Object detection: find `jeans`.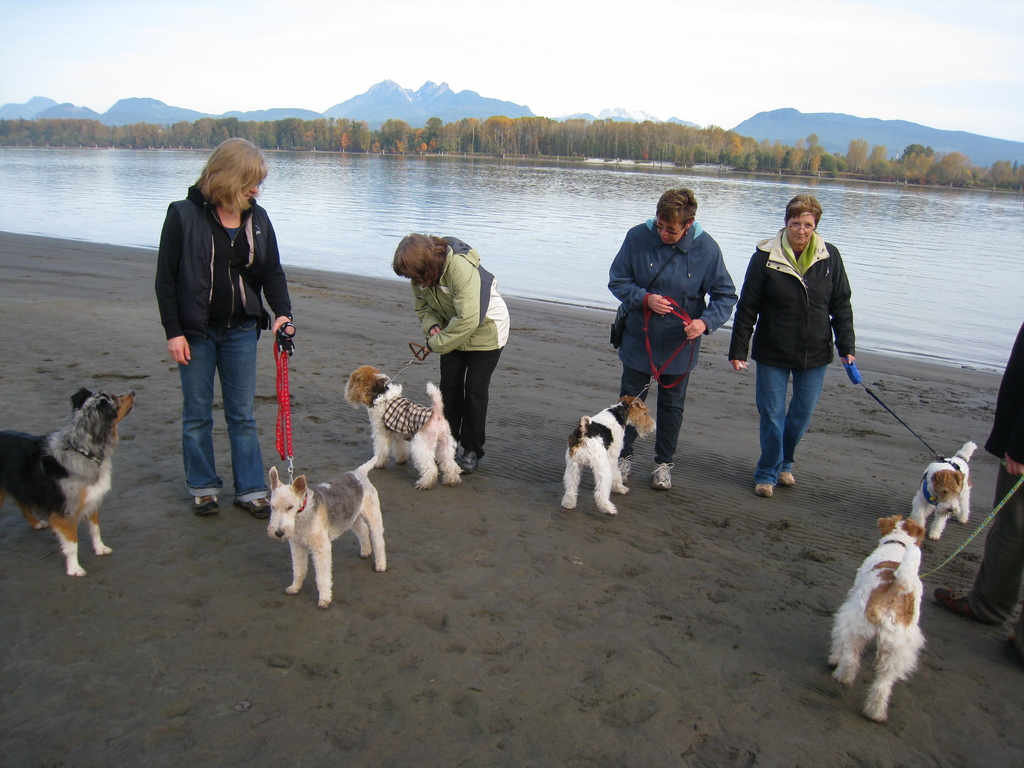
<bbox>756, 352, 845, 492</bbox>.
